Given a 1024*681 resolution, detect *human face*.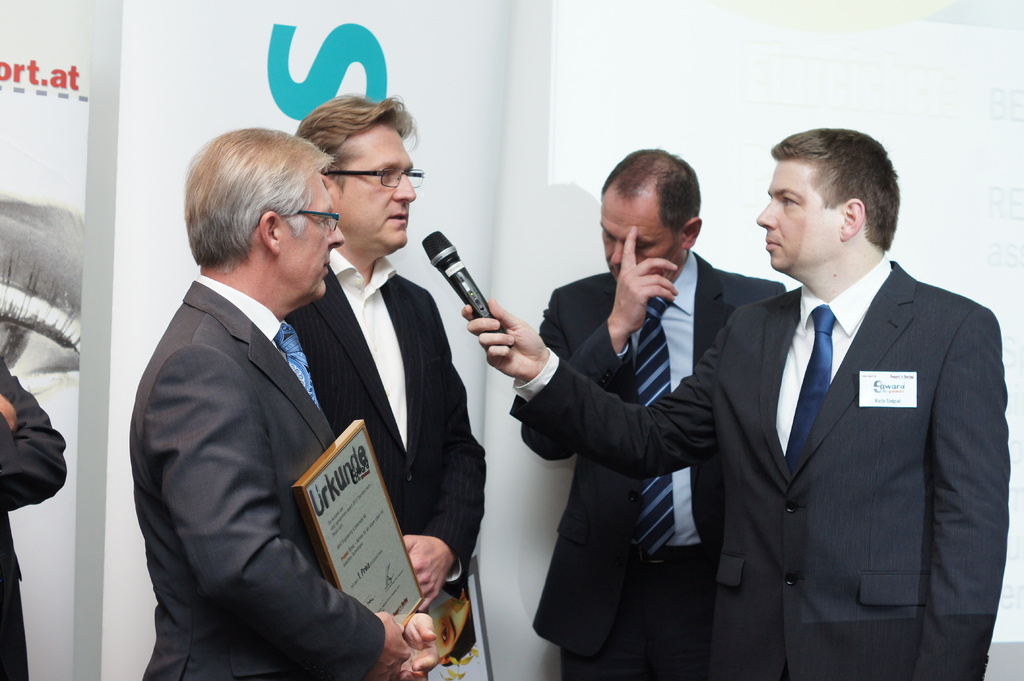
598 188 672 283.
